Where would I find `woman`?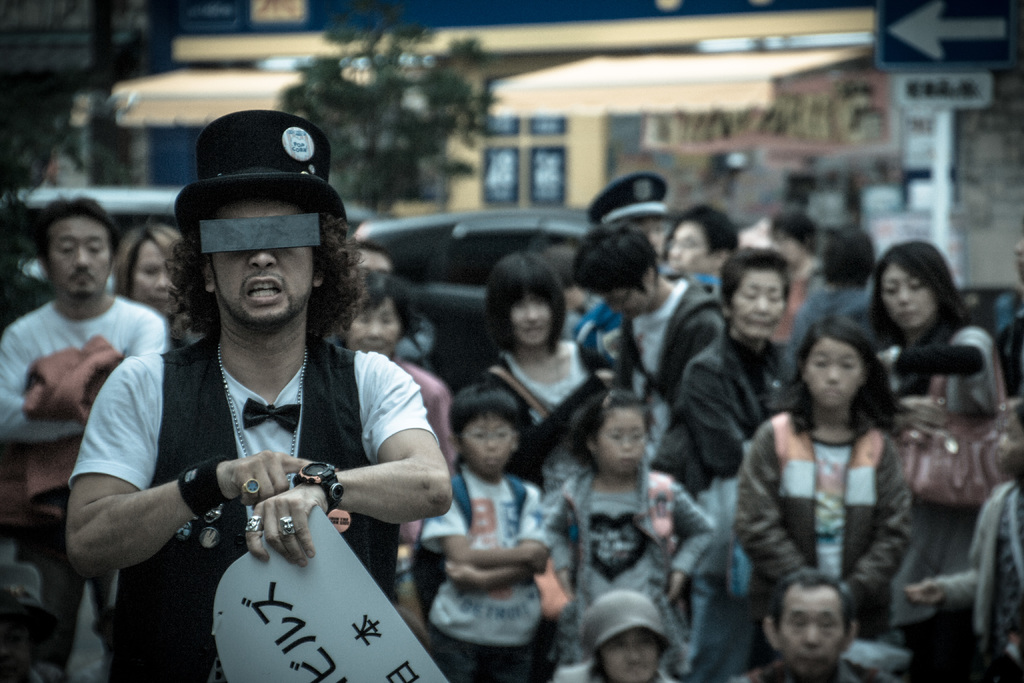
At (655,246,797,682).
